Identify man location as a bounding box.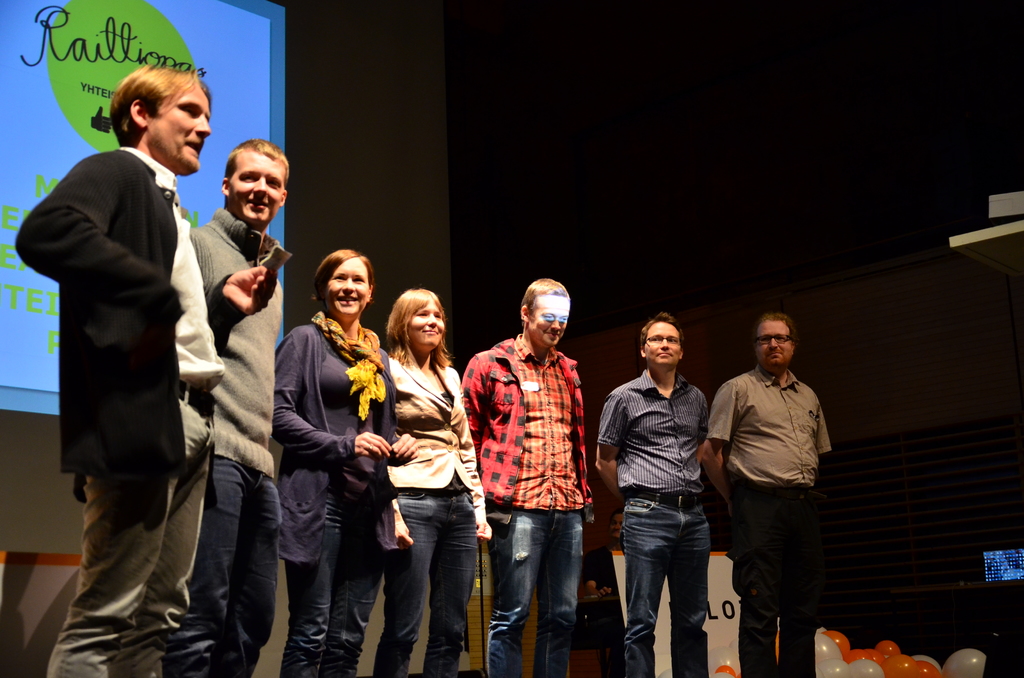
select_region(186, 139, 285, 677).
